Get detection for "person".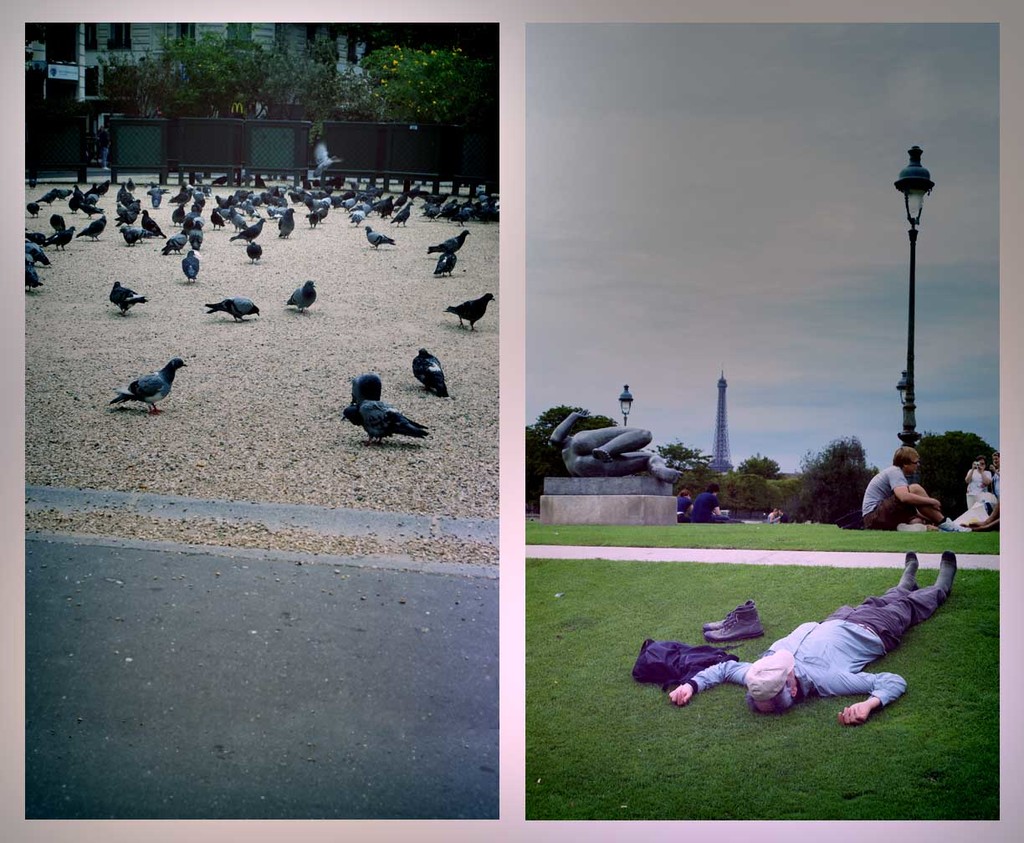
Detection: x1=546, y1=408, x2=684, y2=480.
